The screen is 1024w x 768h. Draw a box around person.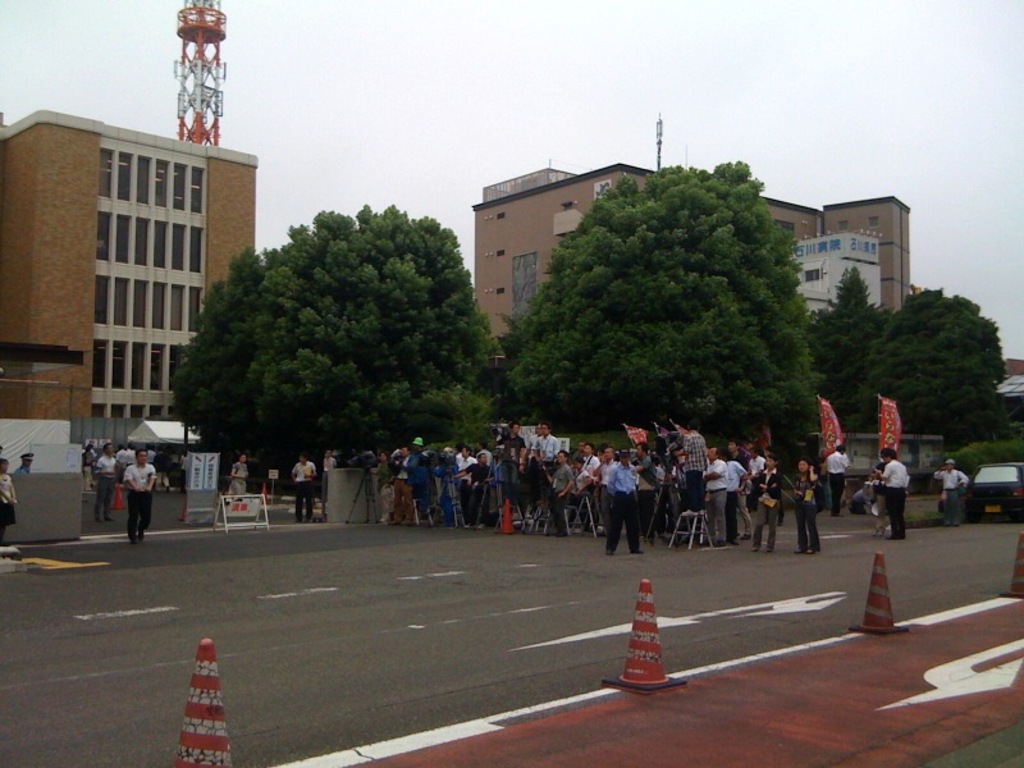
(91, 440, 120, 525).
